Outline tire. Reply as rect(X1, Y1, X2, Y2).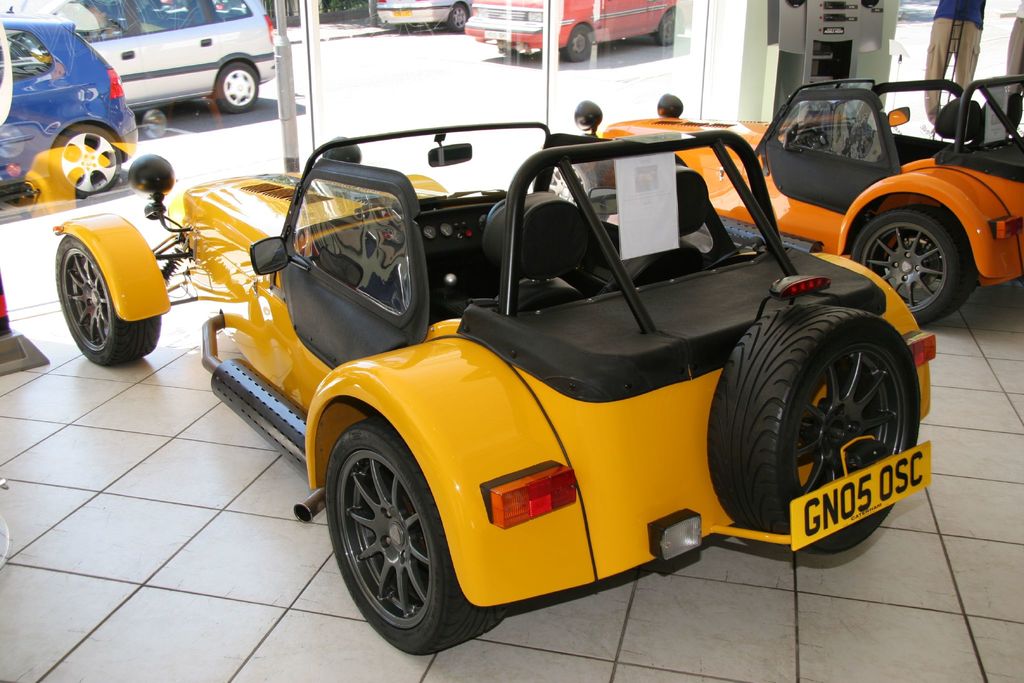
rect(532, 160, 618, 222).
